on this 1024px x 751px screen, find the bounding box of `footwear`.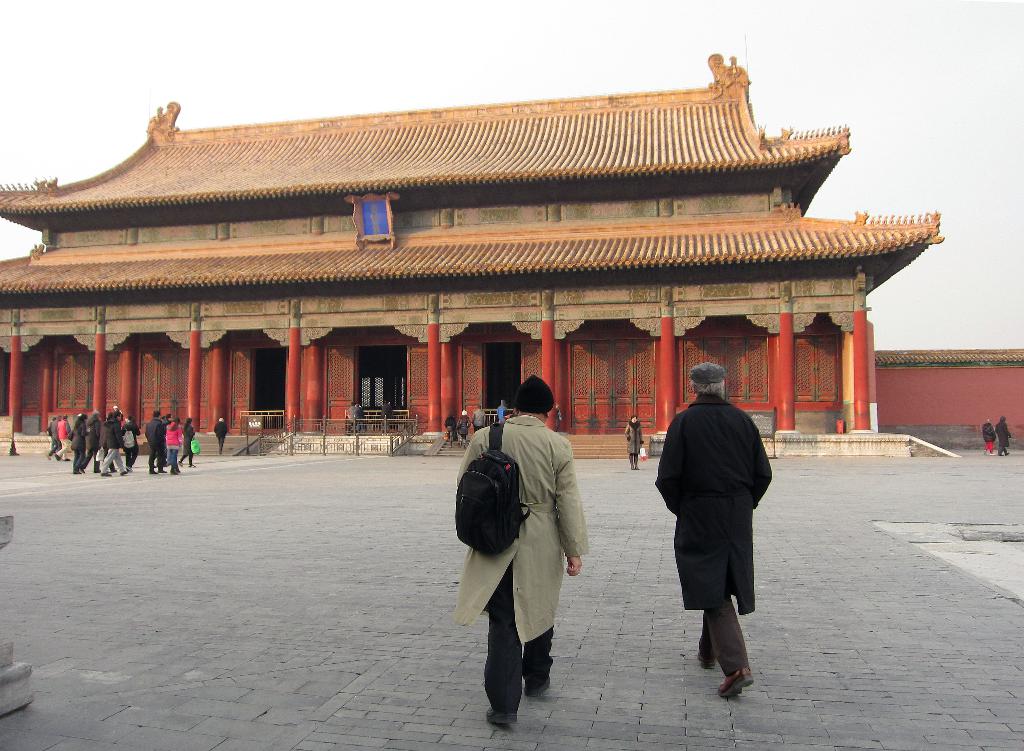
Bounding box: (486, 711, 509, 727).
